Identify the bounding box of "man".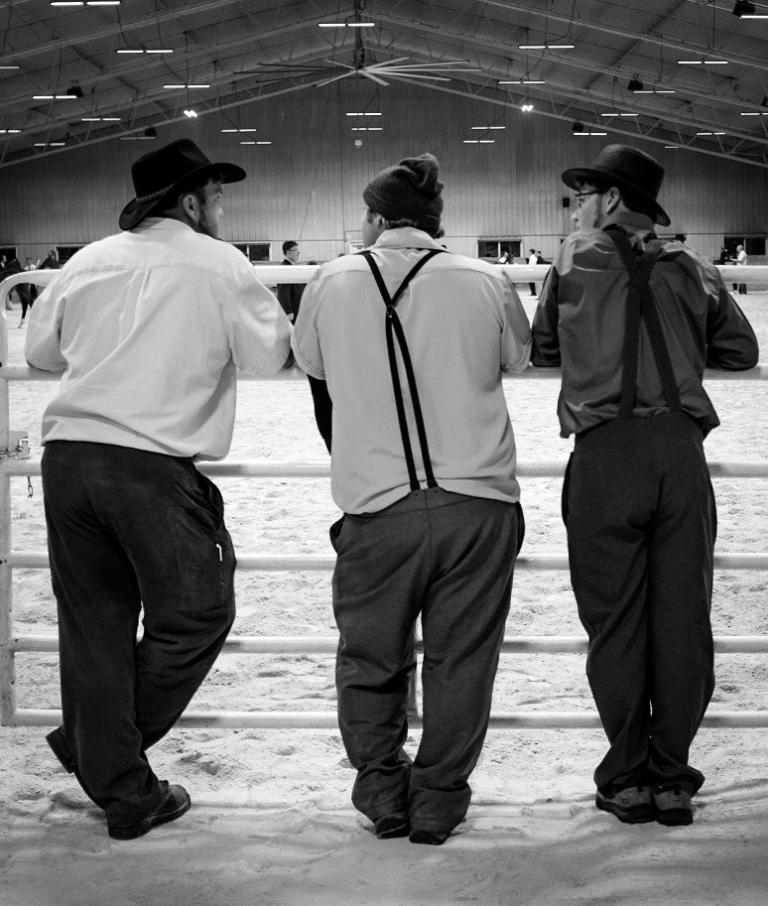
(532,130,765,835).
